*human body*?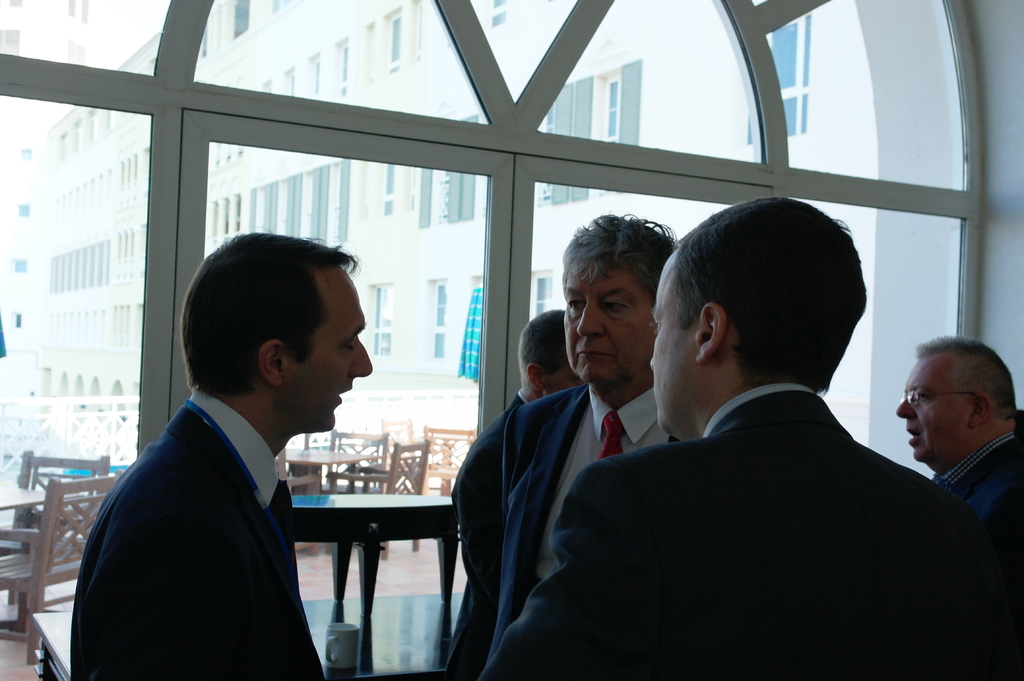
BBox(933, 429, 1023, 562)
